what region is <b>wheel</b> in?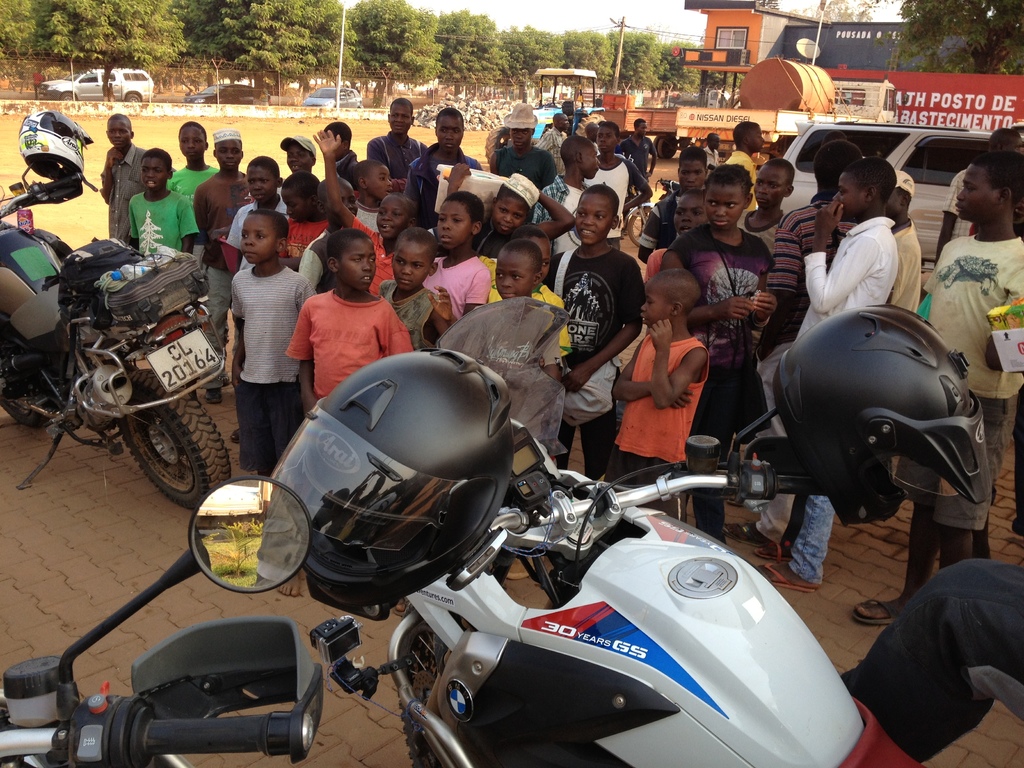
crop(399, 598, 458, 767).
